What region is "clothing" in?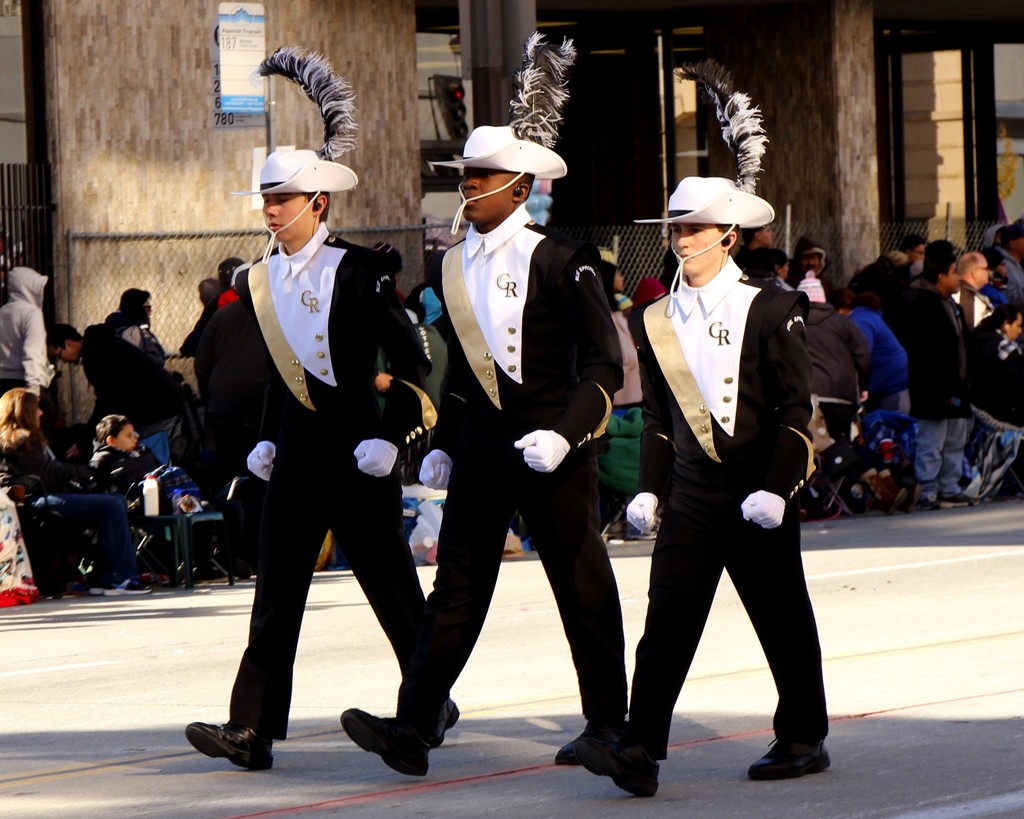
detection(9, 434, 137, 545).
